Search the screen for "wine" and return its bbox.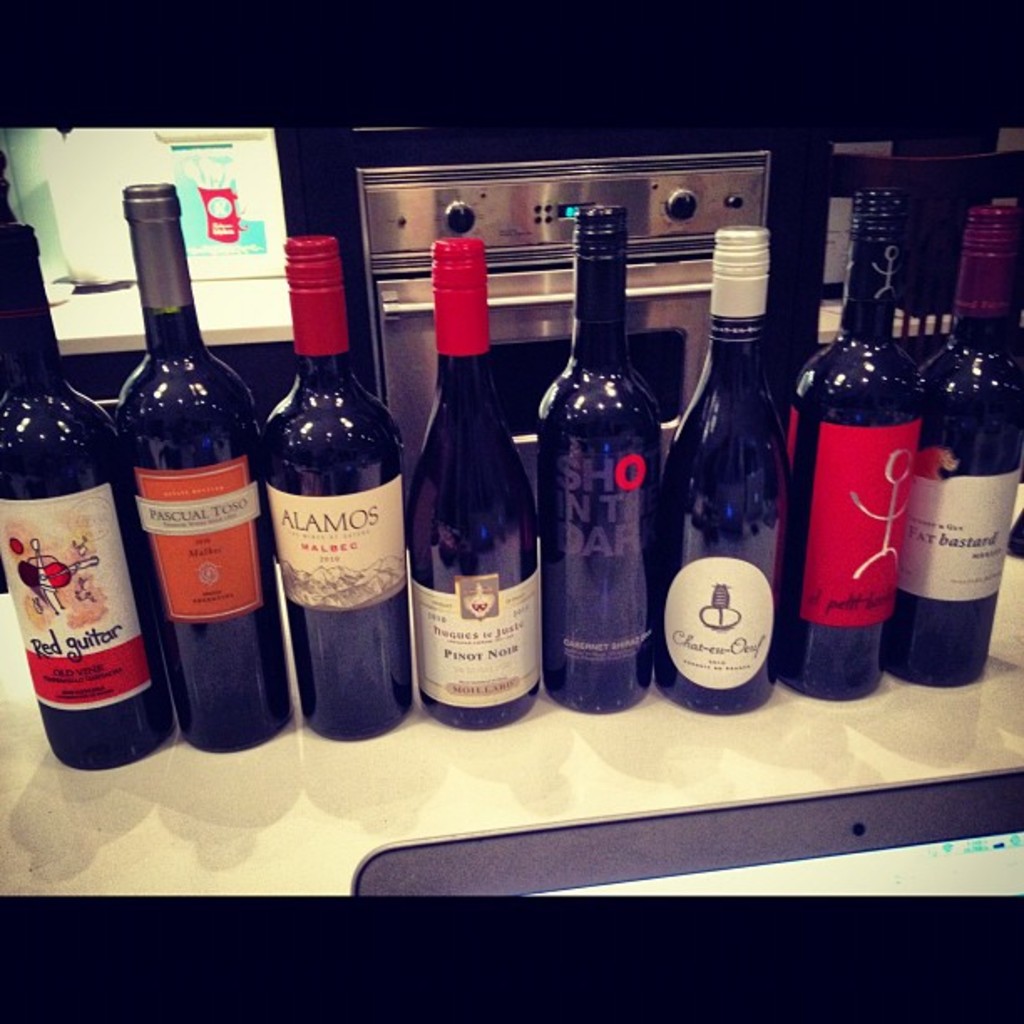
Found: (x1=0, y1=224, x2=174, y2=773).
